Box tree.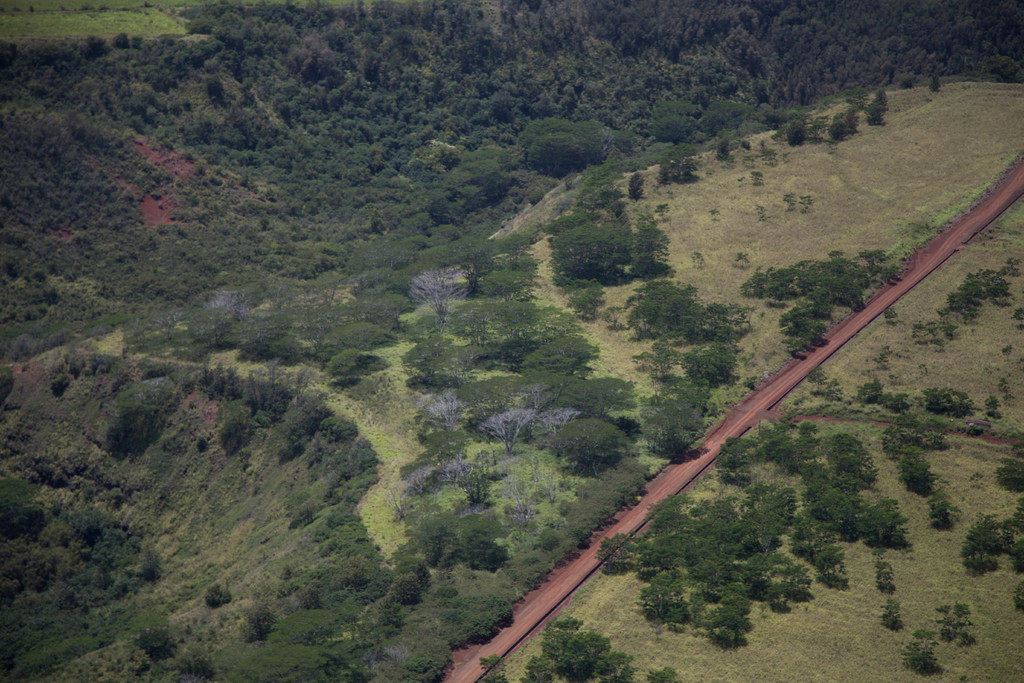
bbox(475, 615, 684, 682).
